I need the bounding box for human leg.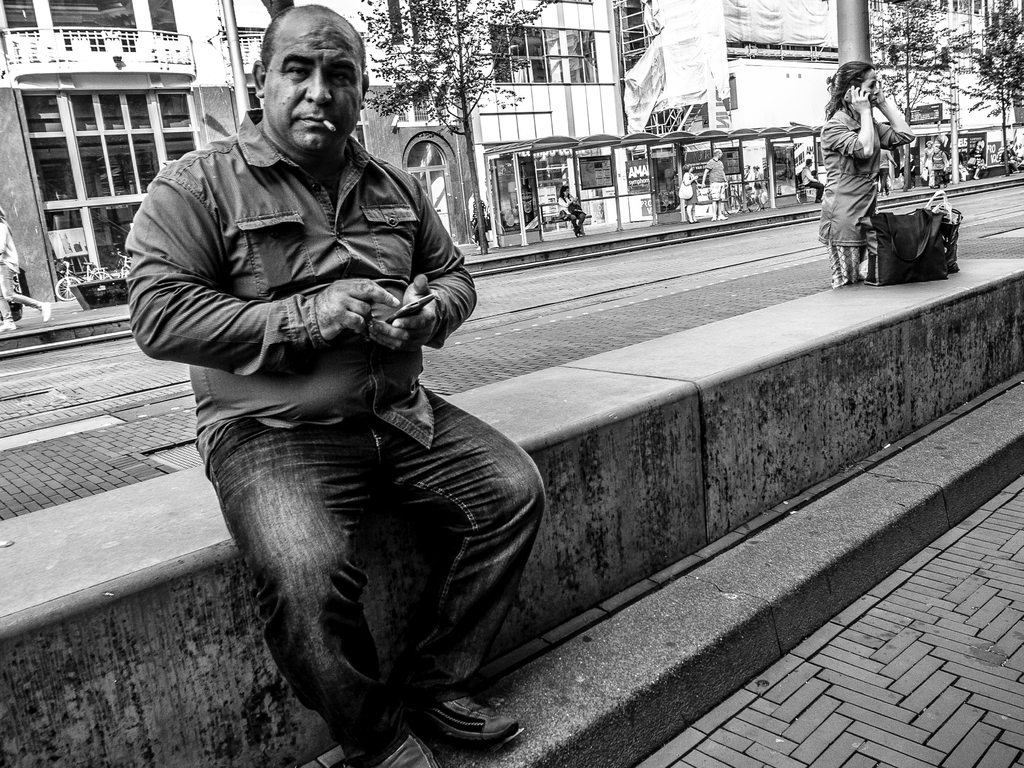
Here it is: <region>372, 378, 532, 740</region>.
